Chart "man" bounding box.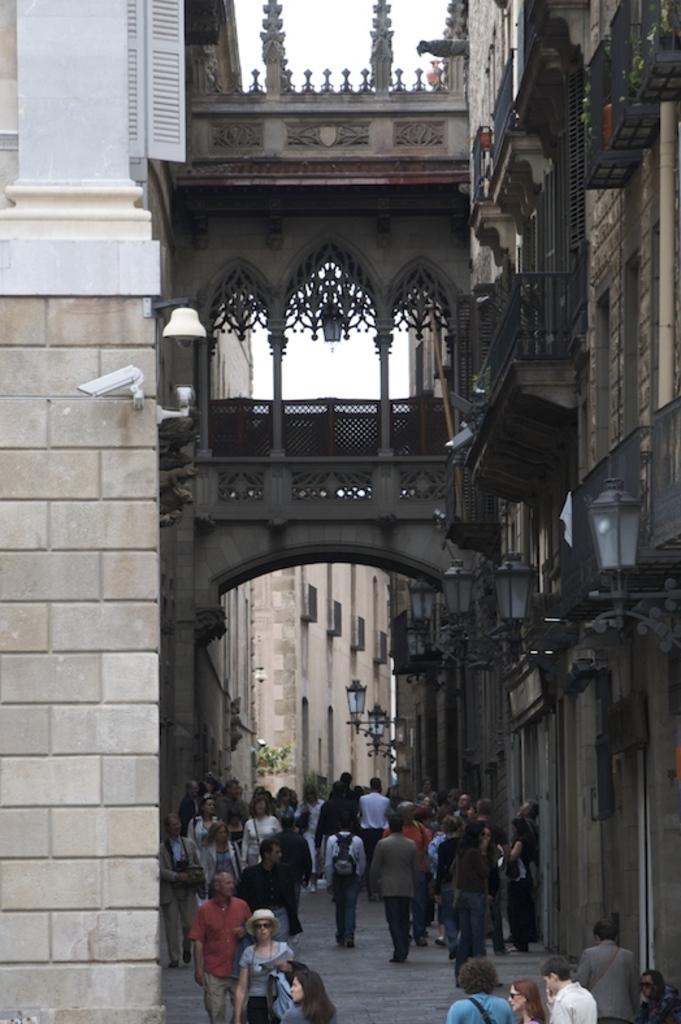
Charted: bbox=(447, 955, 528, 1023).
